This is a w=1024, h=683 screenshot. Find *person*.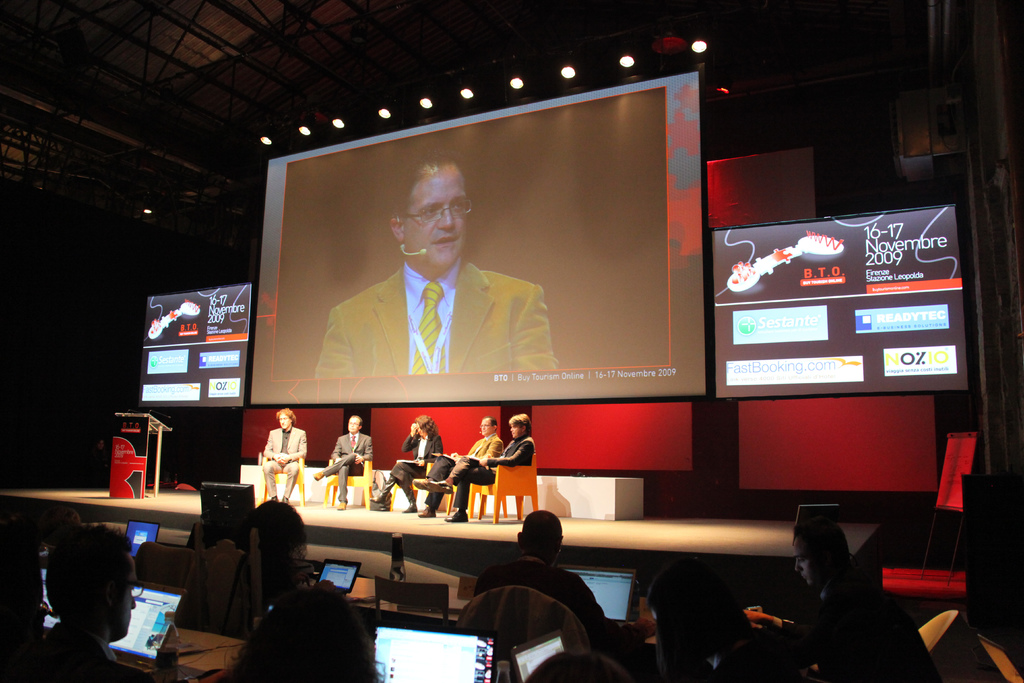
Bounding box: (266,409,307,507).
